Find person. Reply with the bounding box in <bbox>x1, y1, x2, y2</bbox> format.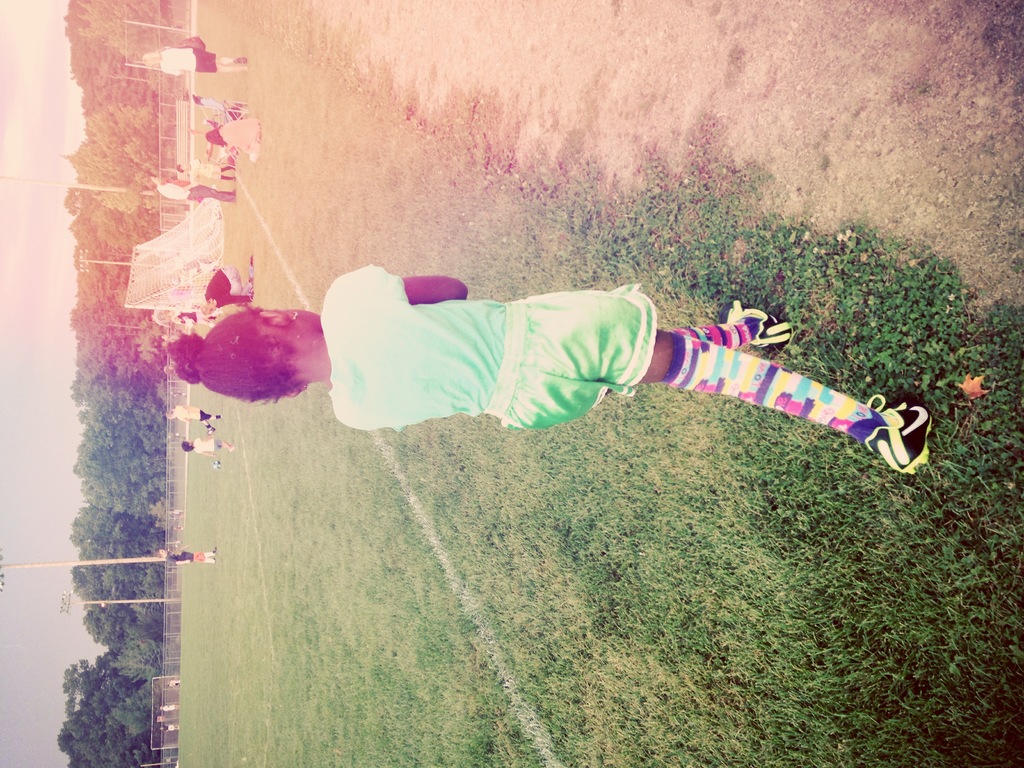
<bbox>173, 157, 239, 176</bbox>.
